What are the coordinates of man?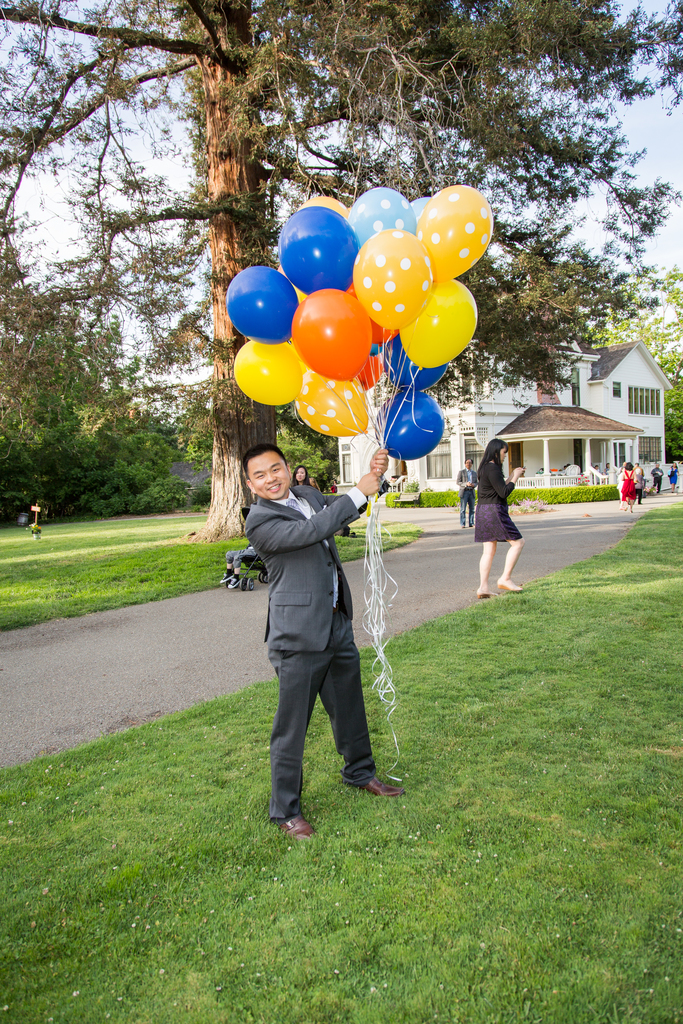
detection(449, 454, 479, 538).
